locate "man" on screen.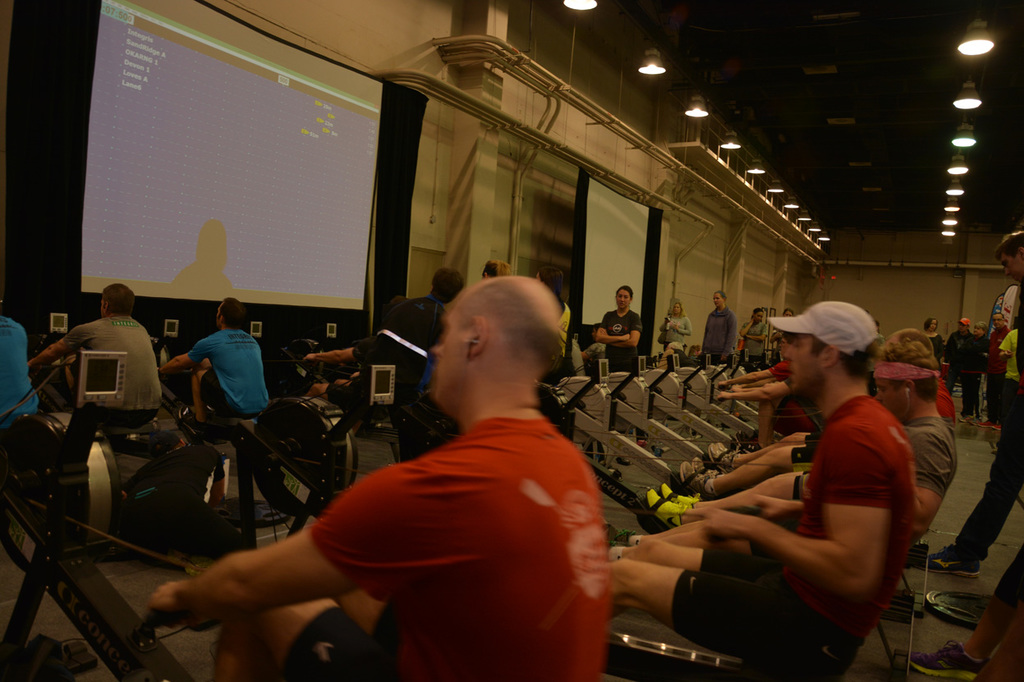
On screen at bbox=(292, 268, 462, 404).
